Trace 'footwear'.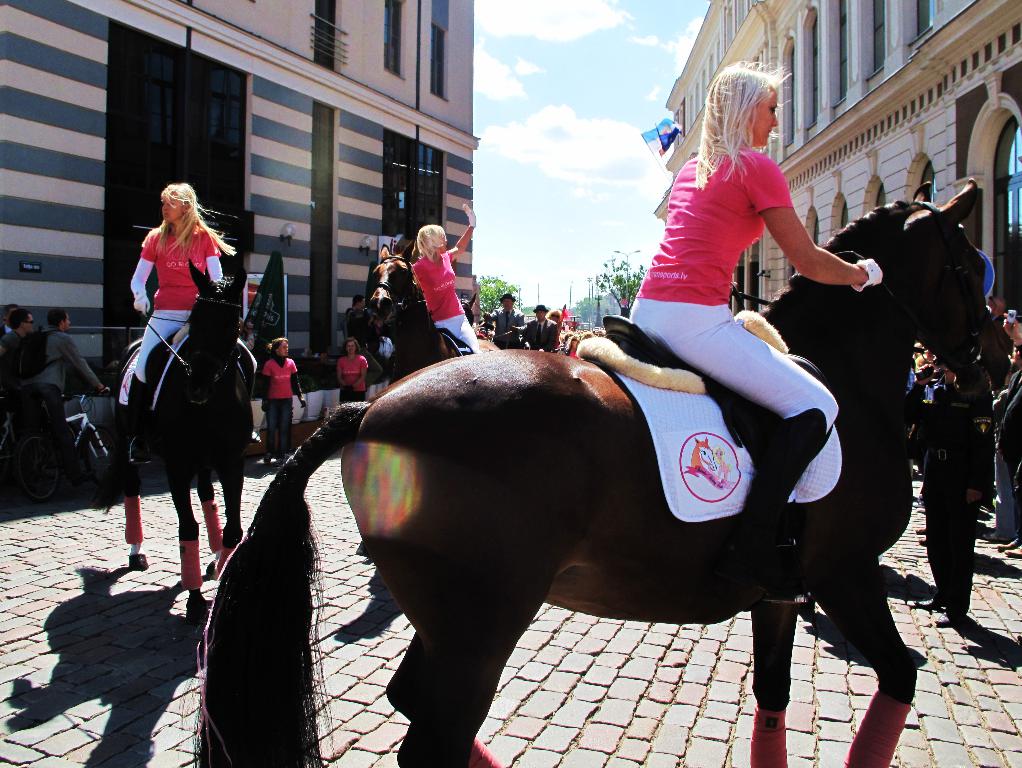
Traced to 915:529:927:534.
